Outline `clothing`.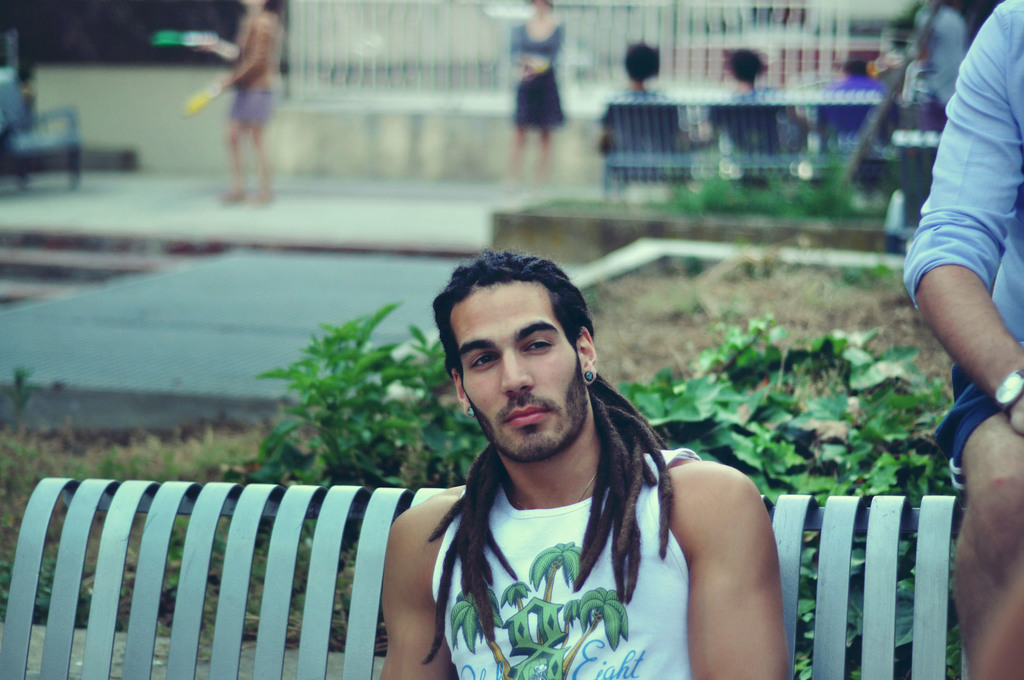
Outline: {"left": 504, "top": 17, "right": 575, "bottom": 131}.
